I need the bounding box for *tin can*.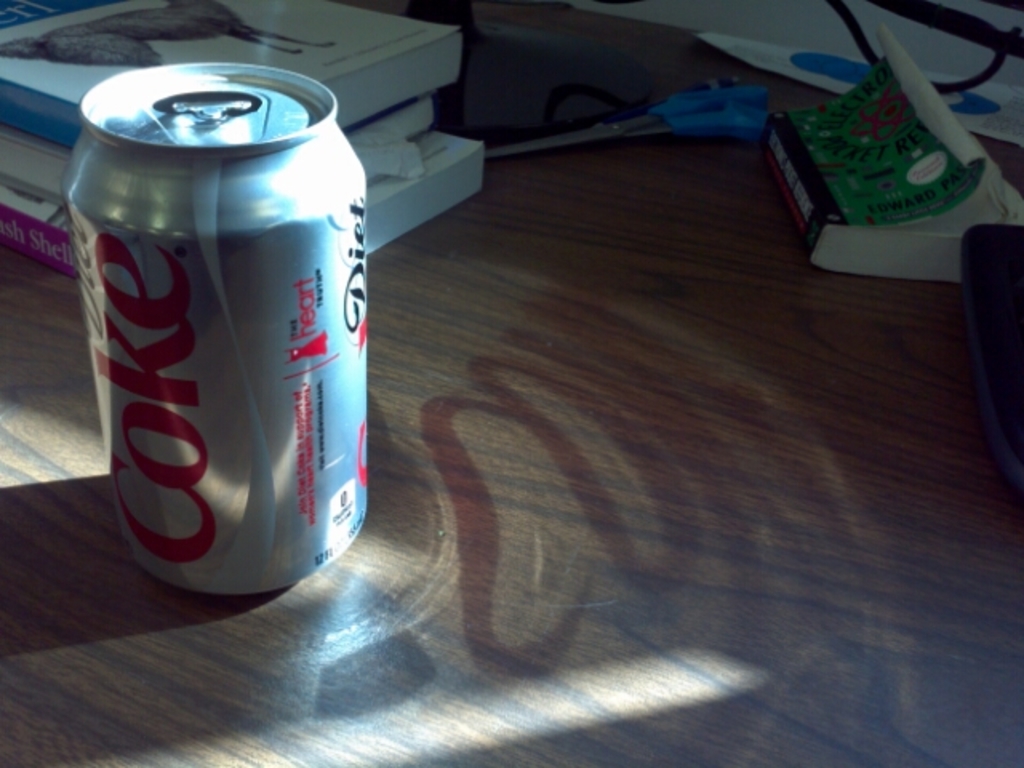
Here it is: pyautogui.locateOnScreen(66, 64, 365, 592).
